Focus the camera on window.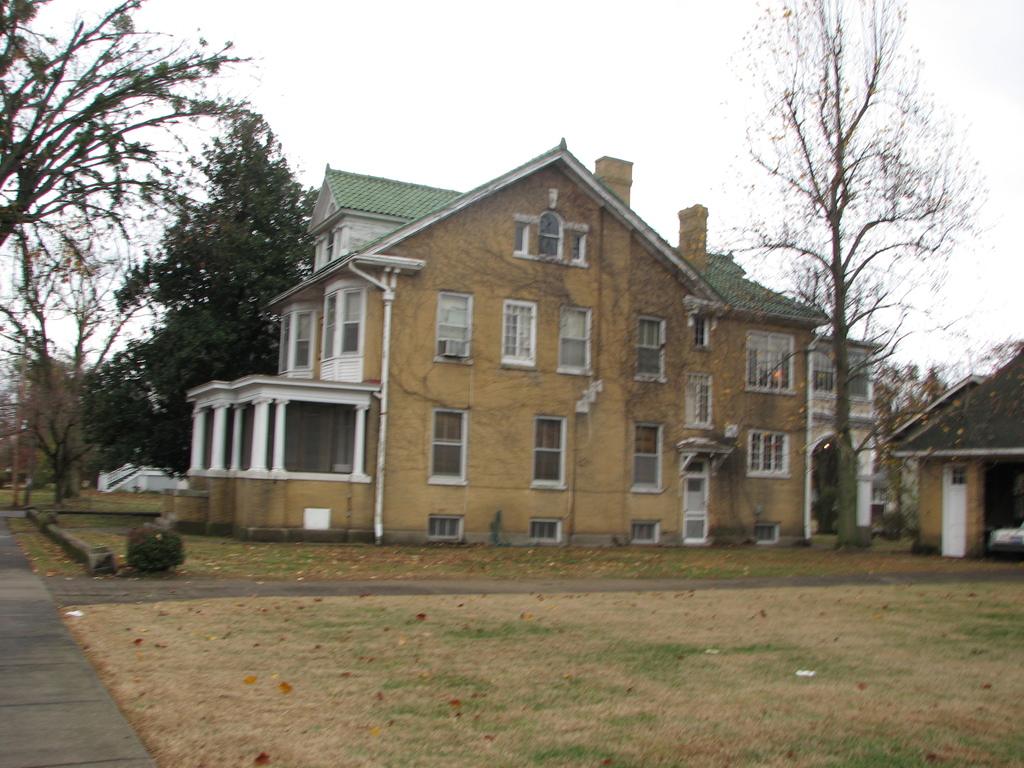
Focus region: (533,416,566,488).
